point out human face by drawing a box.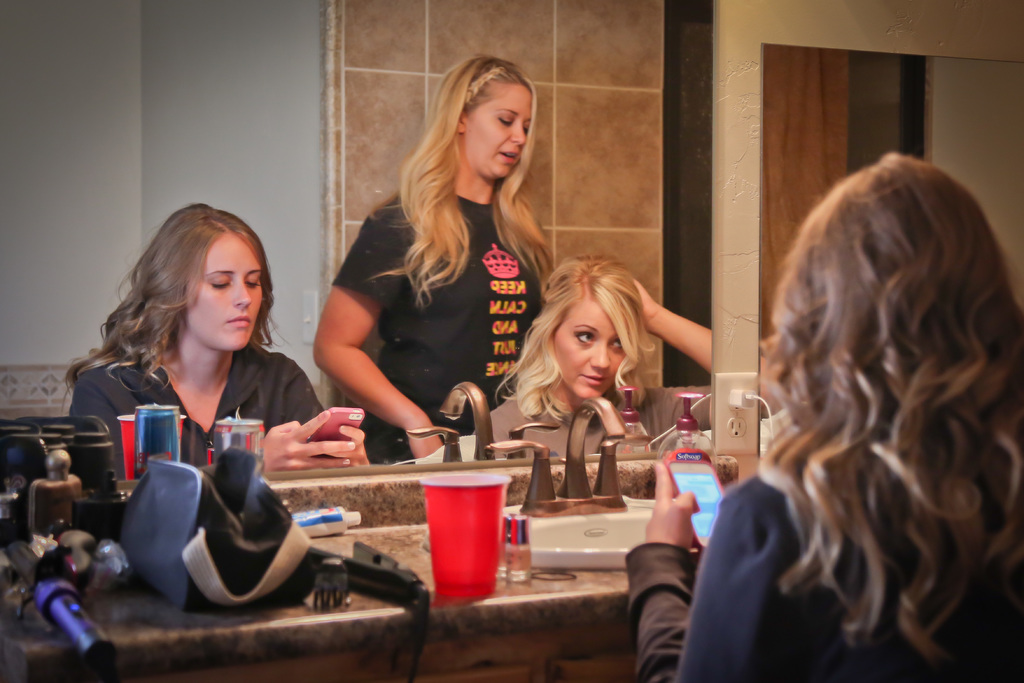
(left=552, top=299, right=623, bottom=402).
